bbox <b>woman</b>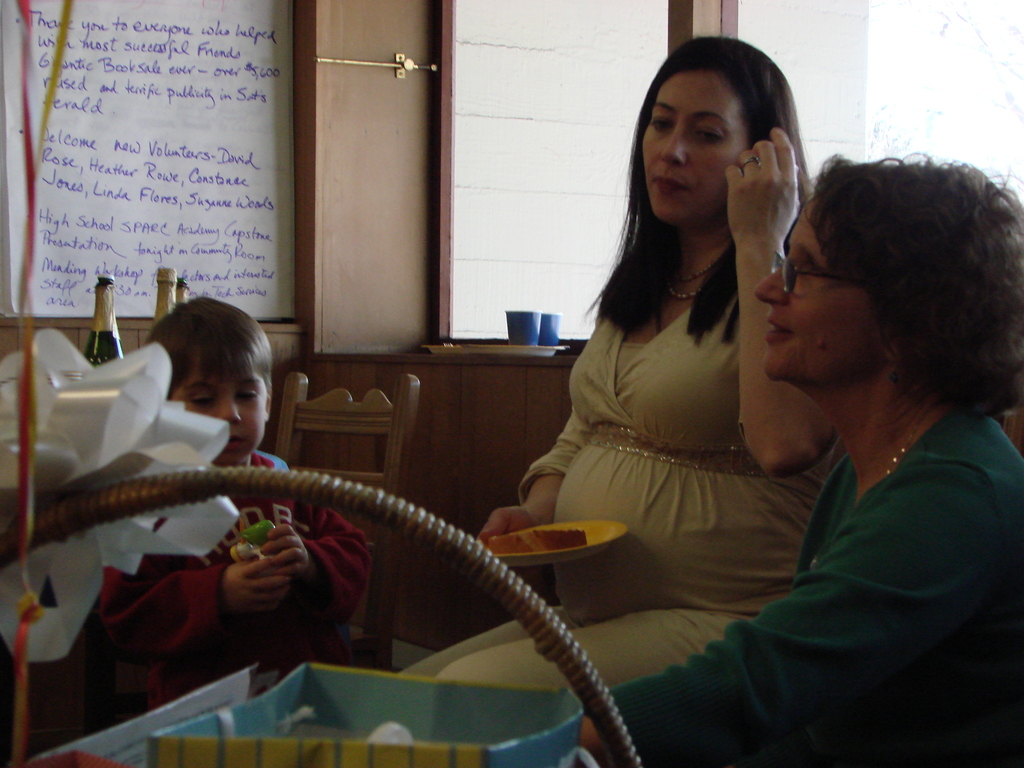
bbox(573, 147, 1023, 767)
